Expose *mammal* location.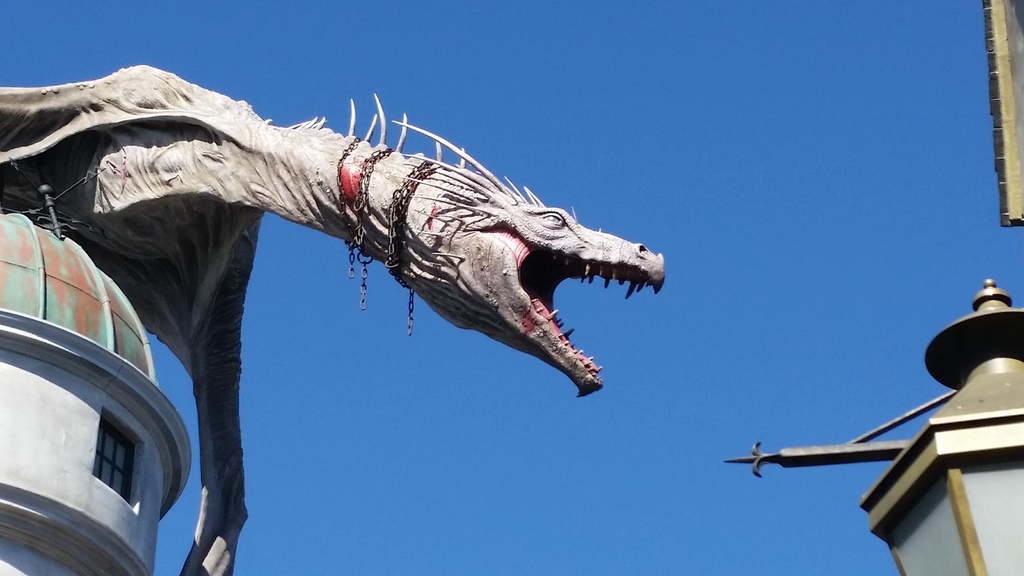
Exposed at box(0, 91, 682, 468).
